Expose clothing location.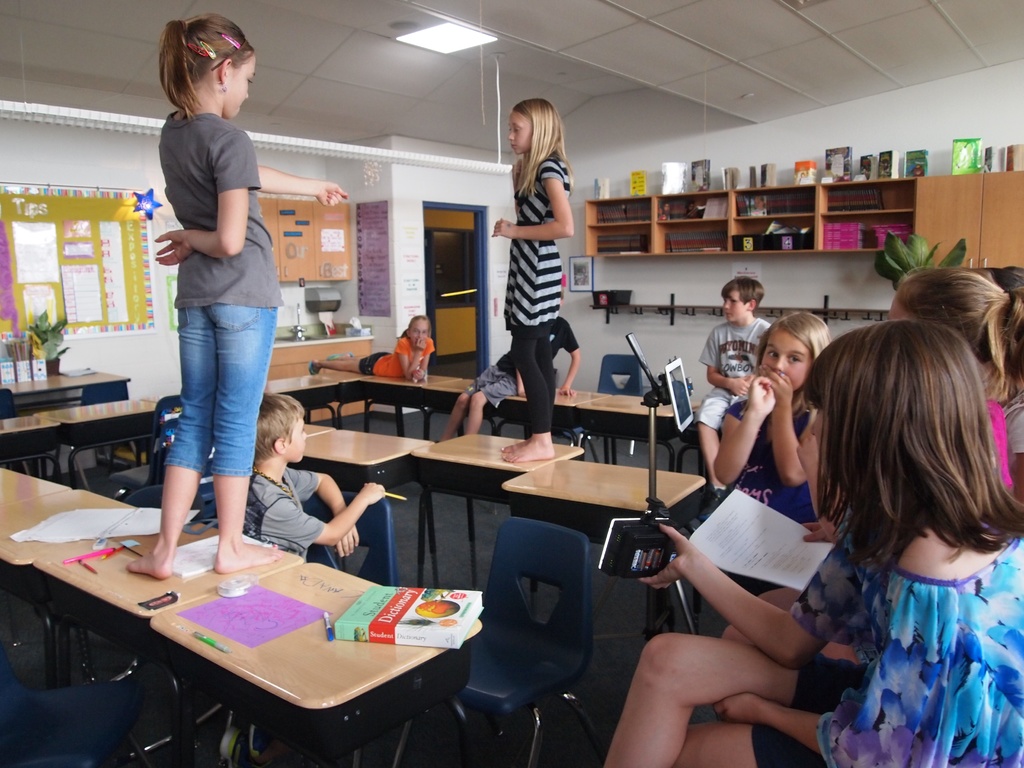
Exposed at left=714, top=395, right=820, bottom=527.
